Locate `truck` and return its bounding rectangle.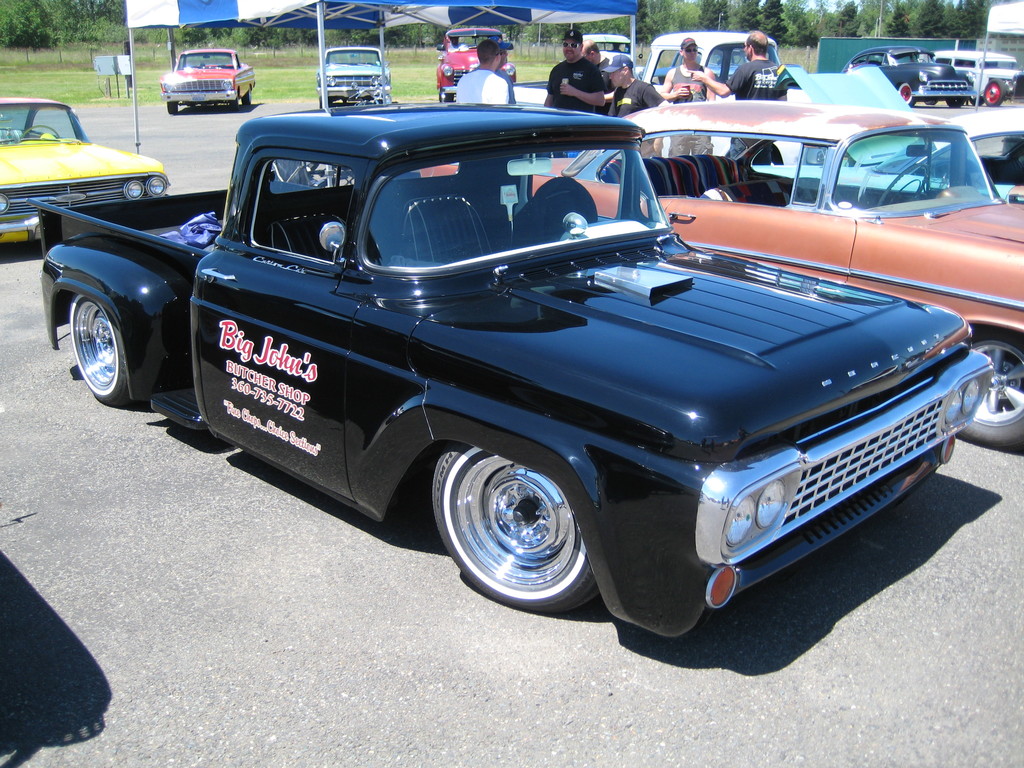
(x1=586, y1=31, x2=648, y2=82).
